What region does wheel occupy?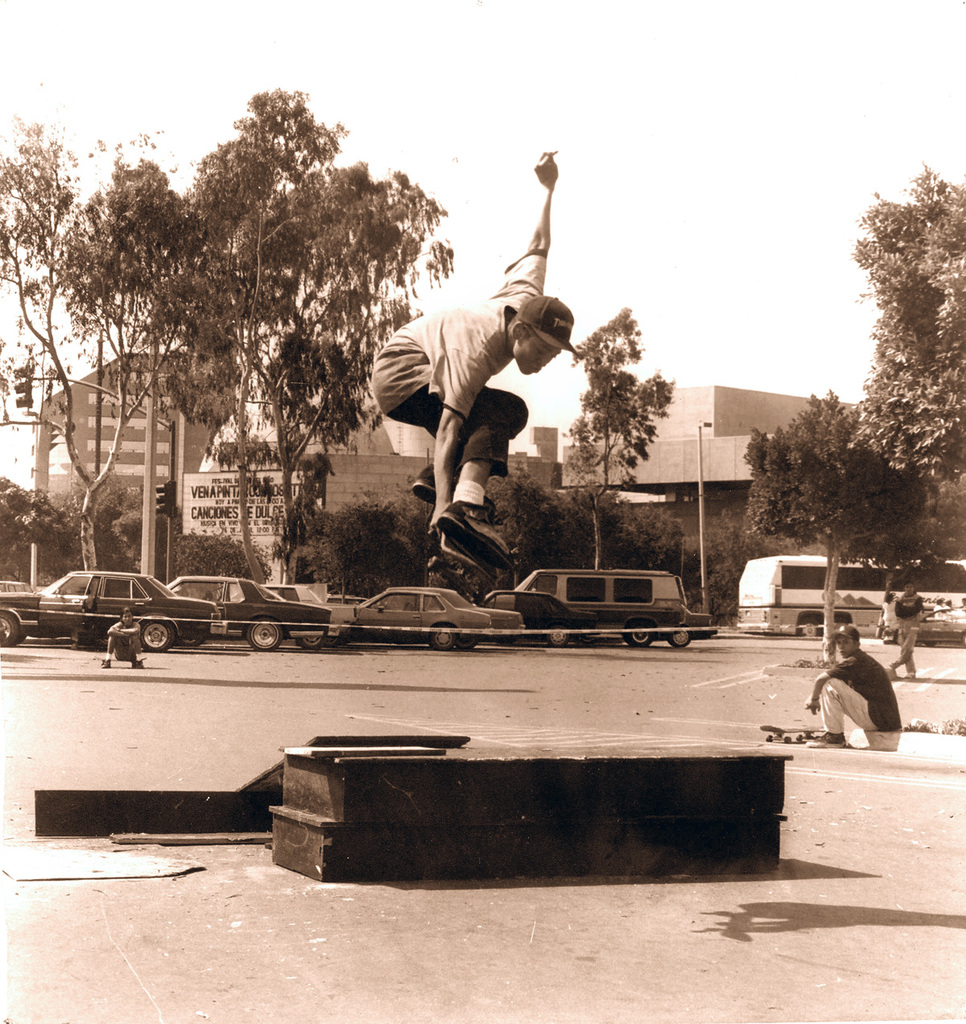
box(454, 638, 477, 649).
